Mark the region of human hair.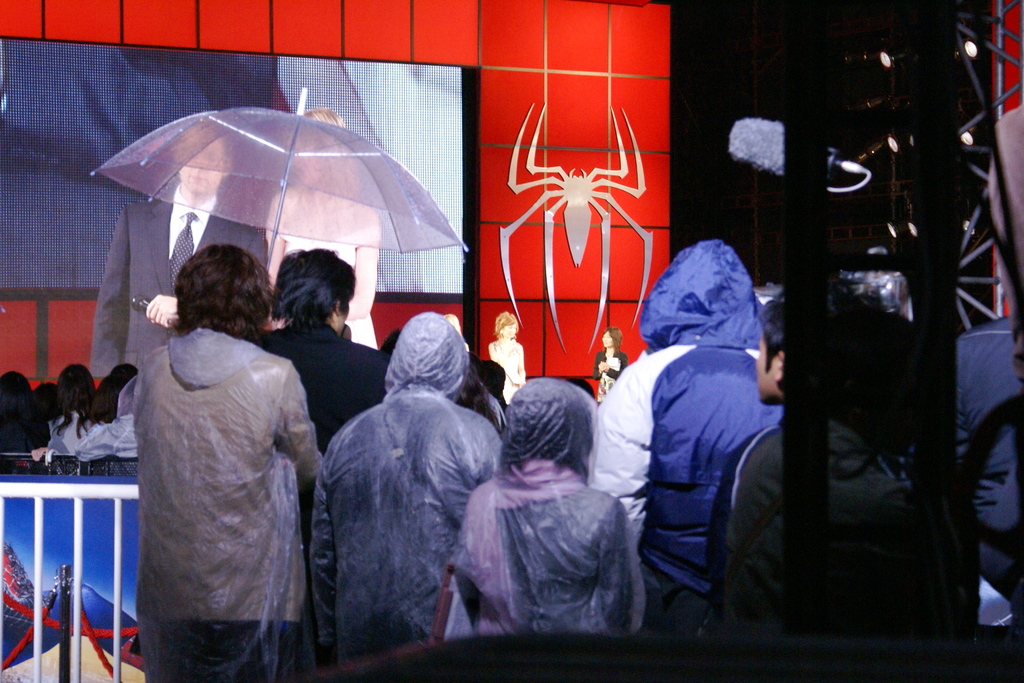
Region: (x1=755, y1=299, x2=788, y2=378).
